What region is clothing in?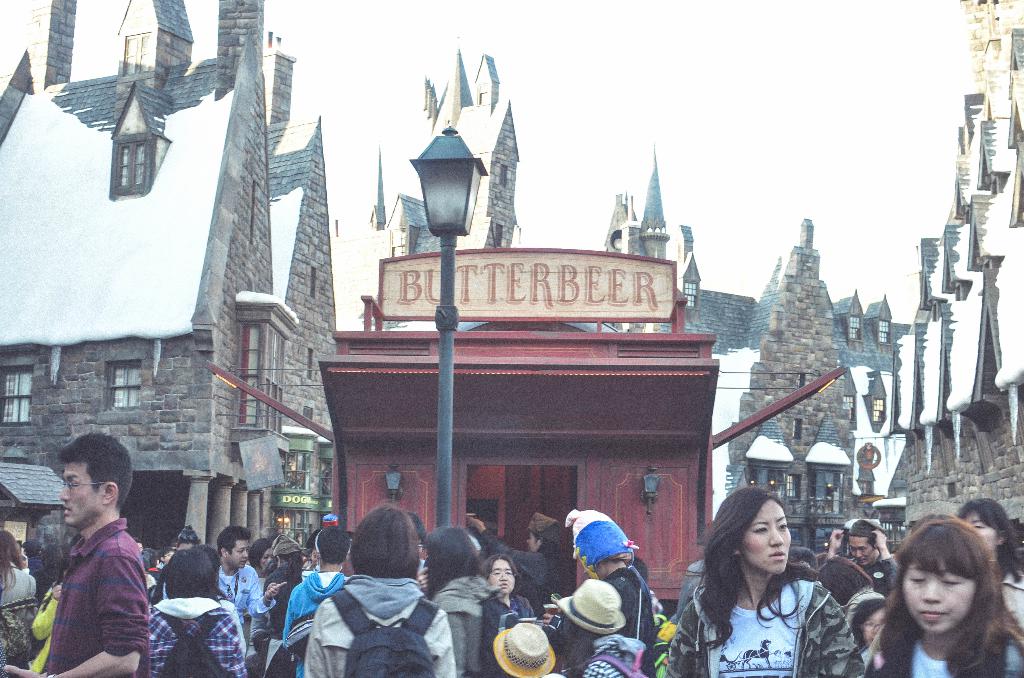
left=0, top=560, right=31, bottom=606.
